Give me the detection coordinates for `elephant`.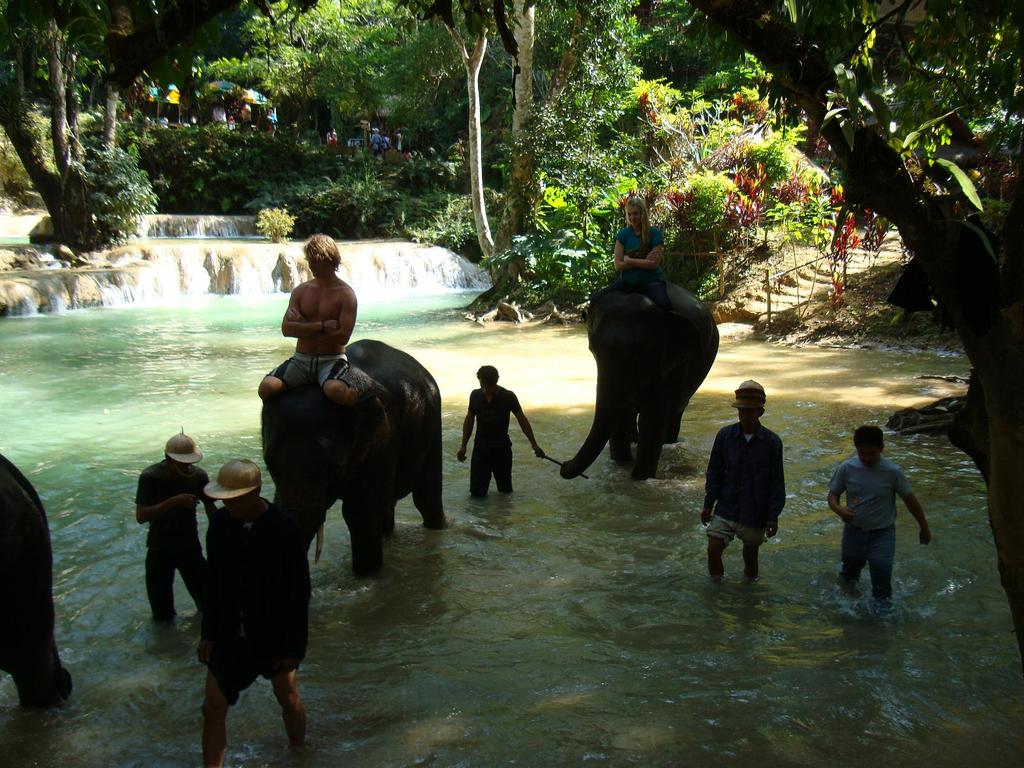
(x1=0, y1=443, x2=75, y2=714).
